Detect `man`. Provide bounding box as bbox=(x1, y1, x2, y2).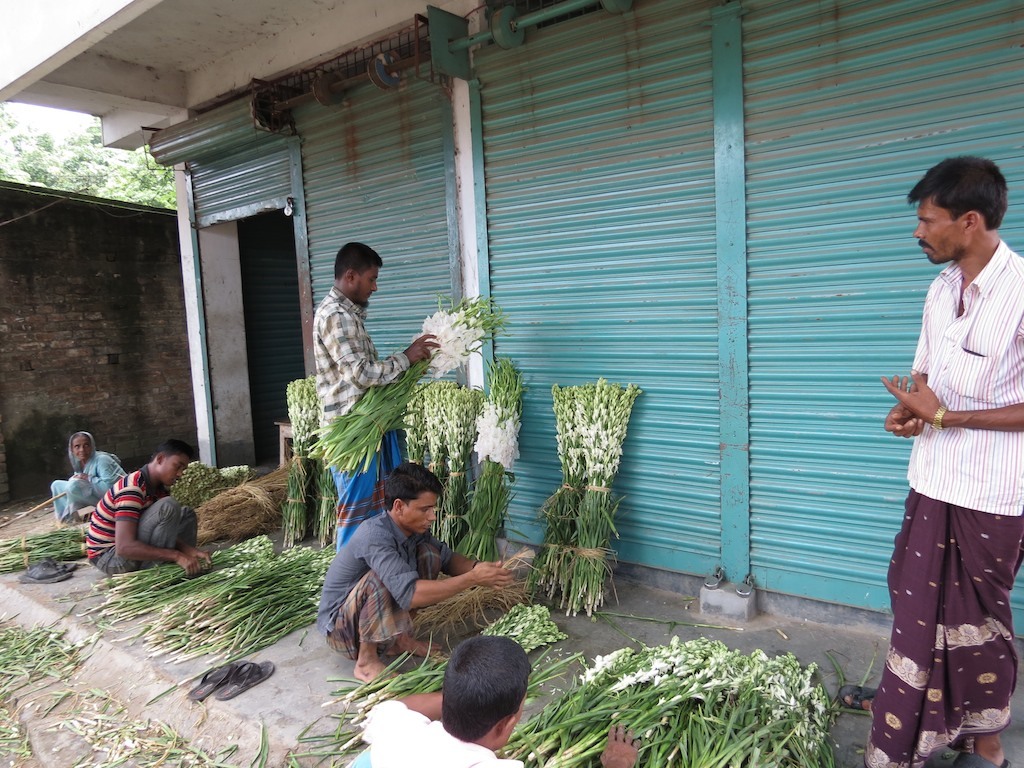
bbox=(312, 241, 439, 552).
